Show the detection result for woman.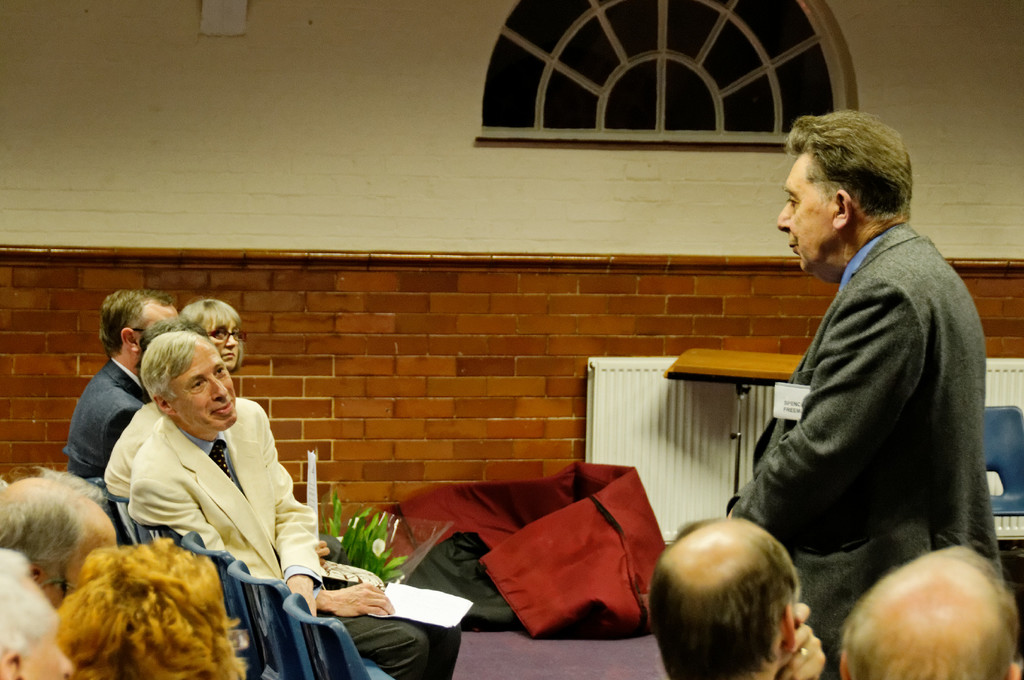
179, 287, 238, 370.
